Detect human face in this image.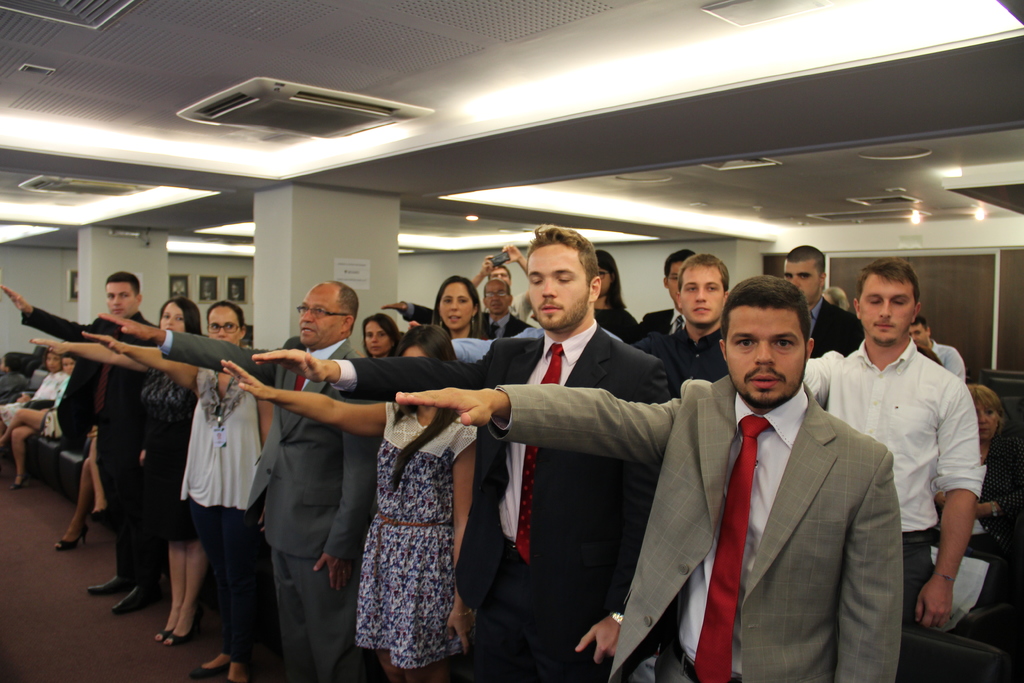
Detection: <bbox>365, 324, 394, 358</bbox>.
